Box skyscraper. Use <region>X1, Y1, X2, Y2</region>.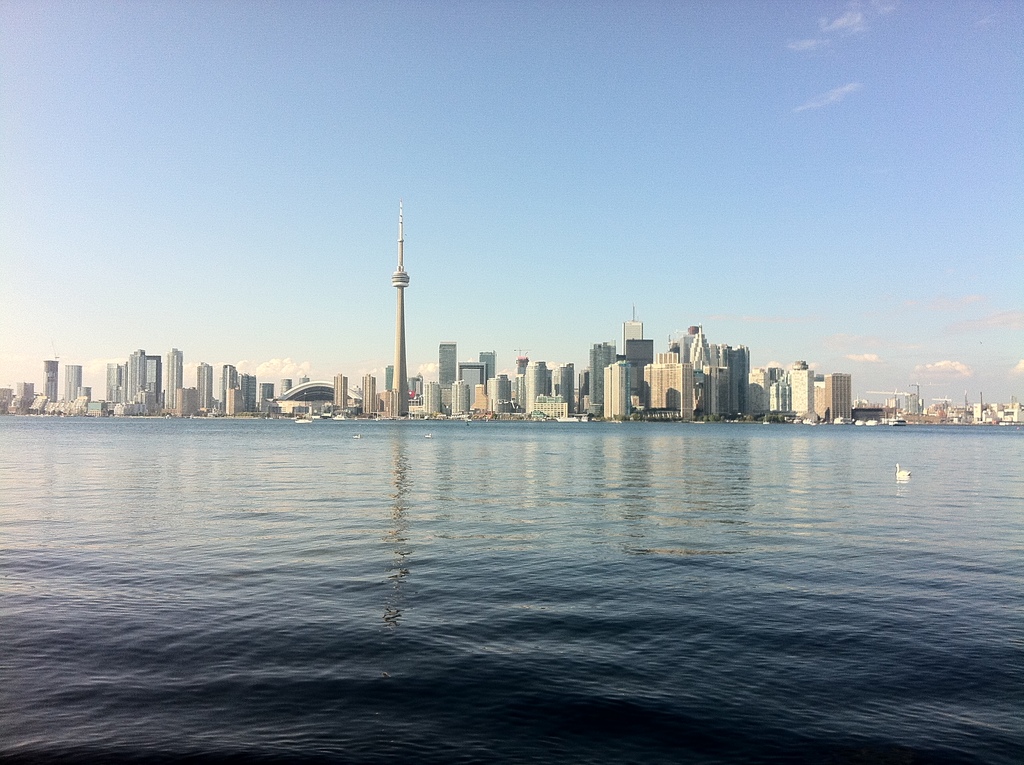
<region>598, 356, 637, 413</region>.
